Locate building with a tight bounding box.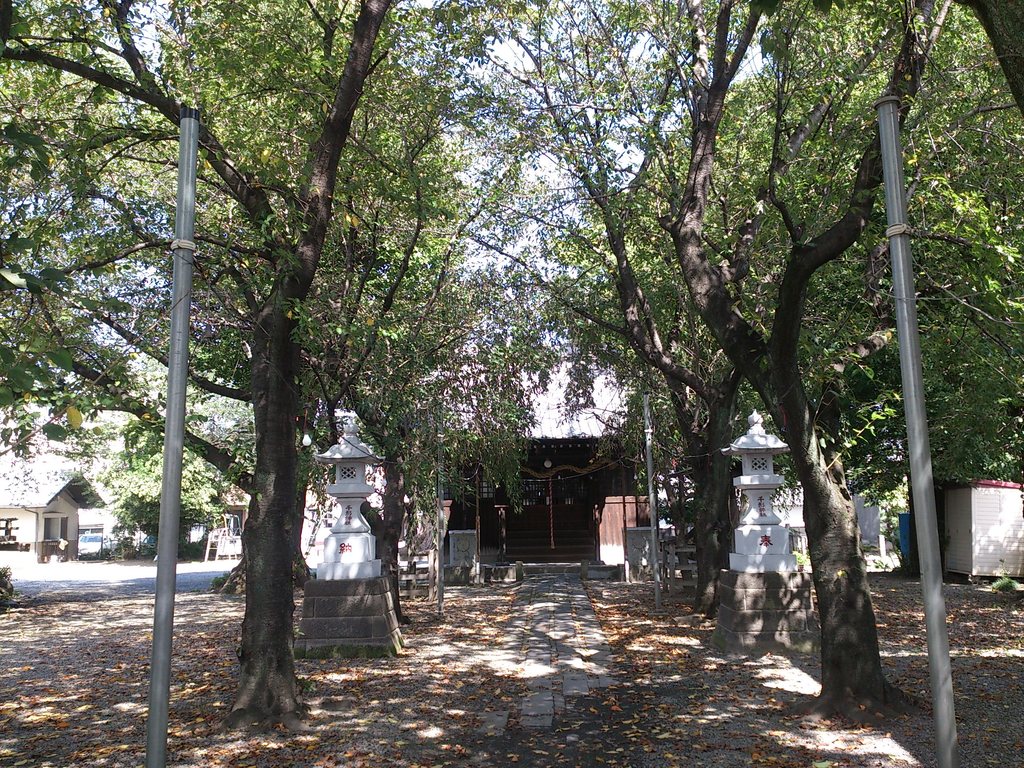
38/463/116/575.
